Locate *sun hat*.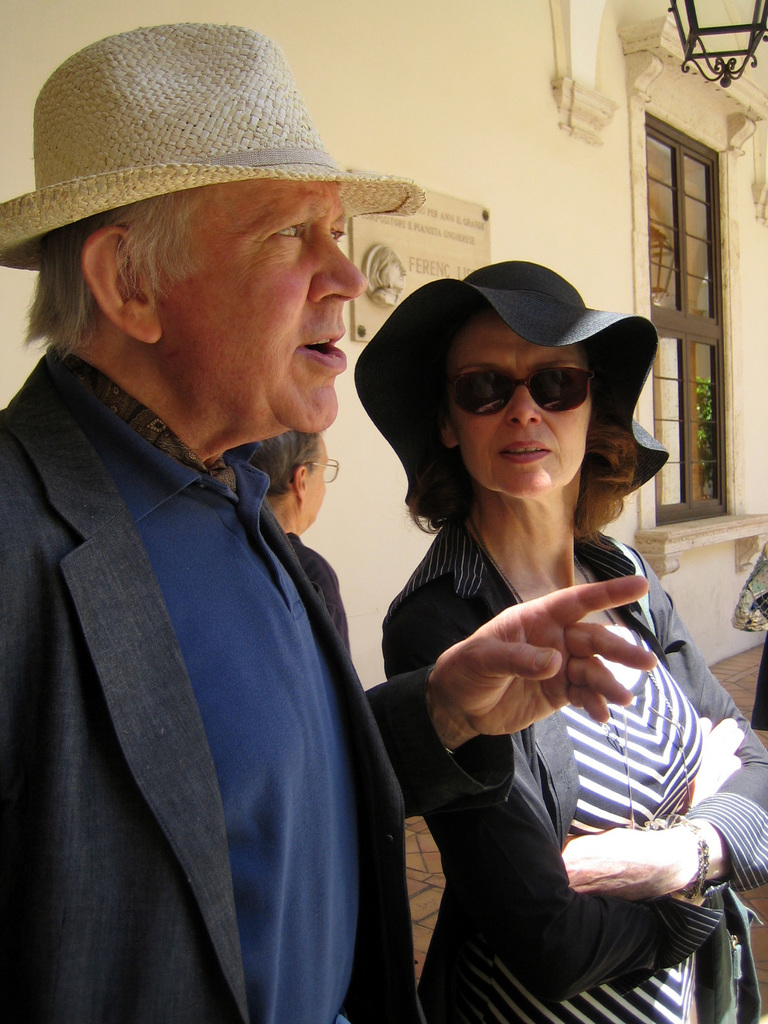
Bounding box: box(355, 260, 670, 528).
